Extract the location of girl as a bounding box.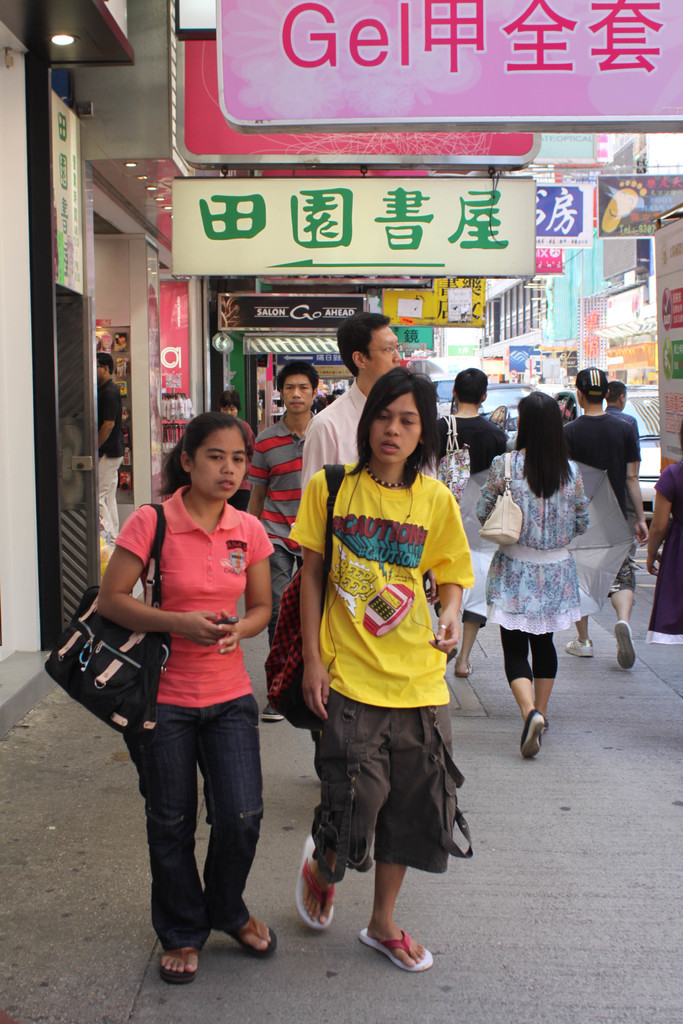
pyautogui.locateOnScreen(481, 395, 584, 758).
